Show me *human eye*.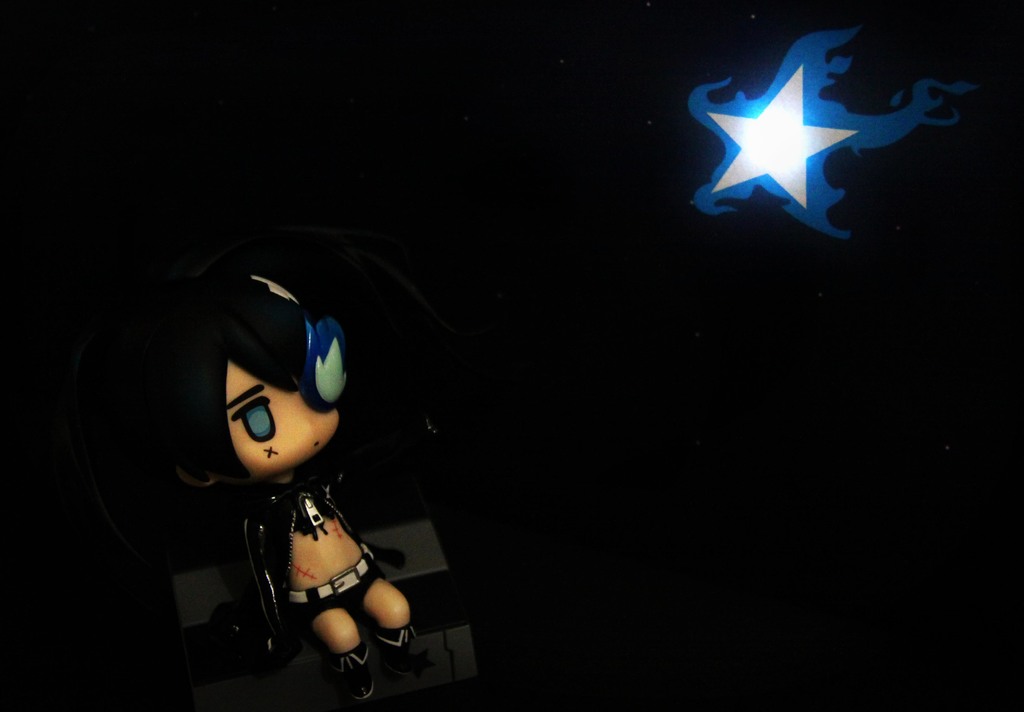
*human eye* is here: 229:395:274:439.
